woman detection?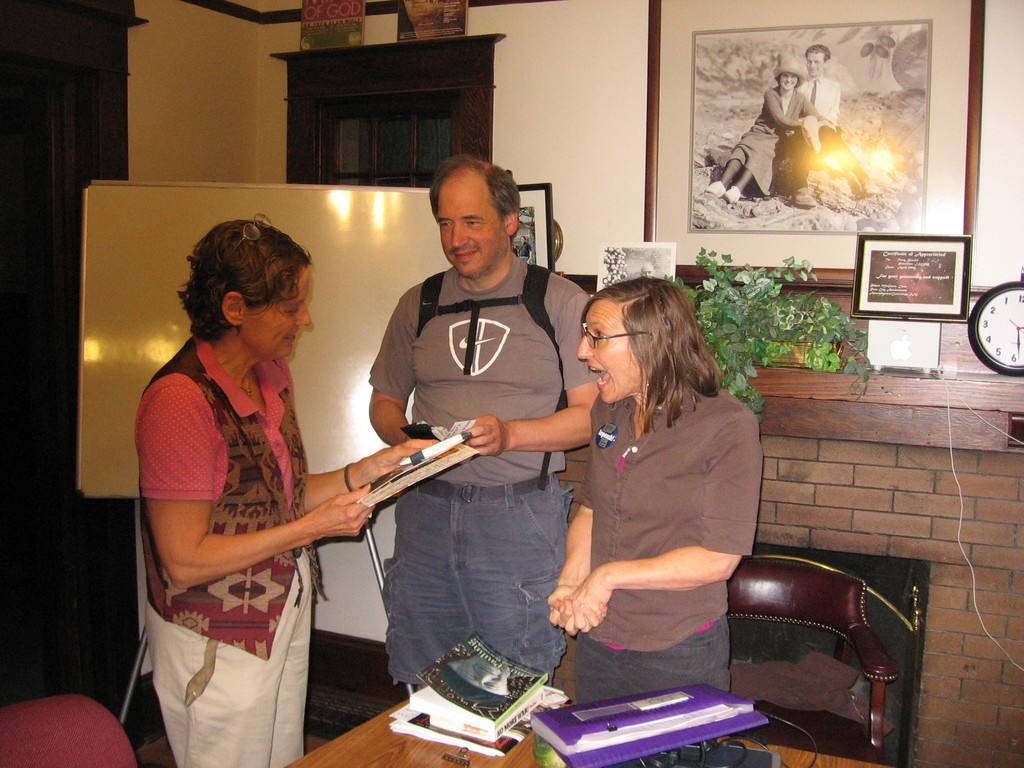
x1=703, y1=59, x2=836, y2=205
